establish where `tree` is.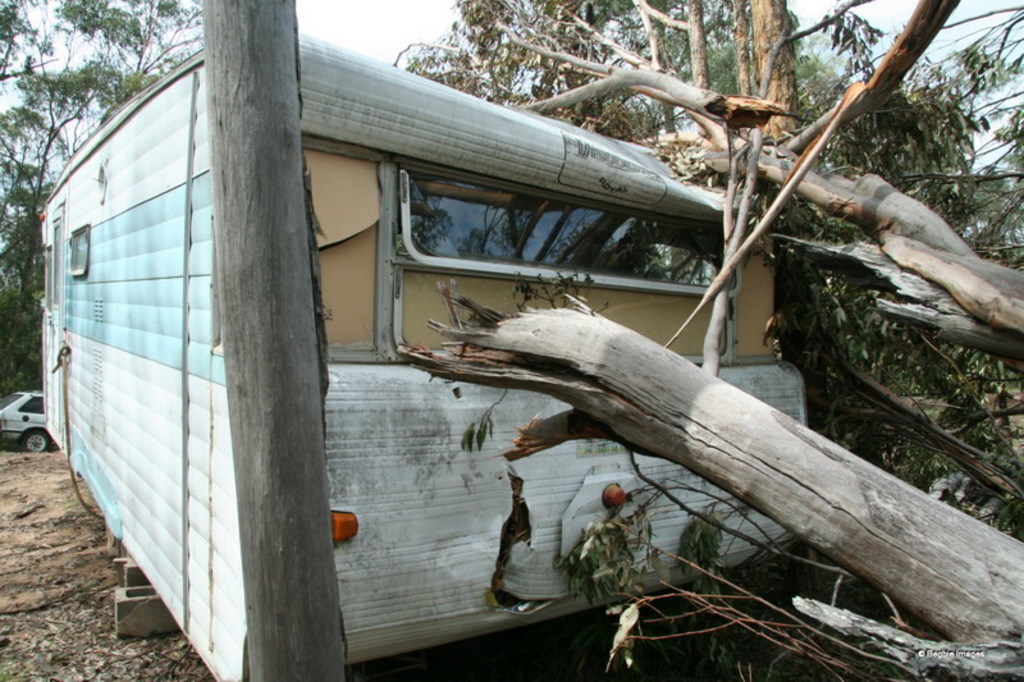
Established at <region>0, 0, 187, 383</region>.
